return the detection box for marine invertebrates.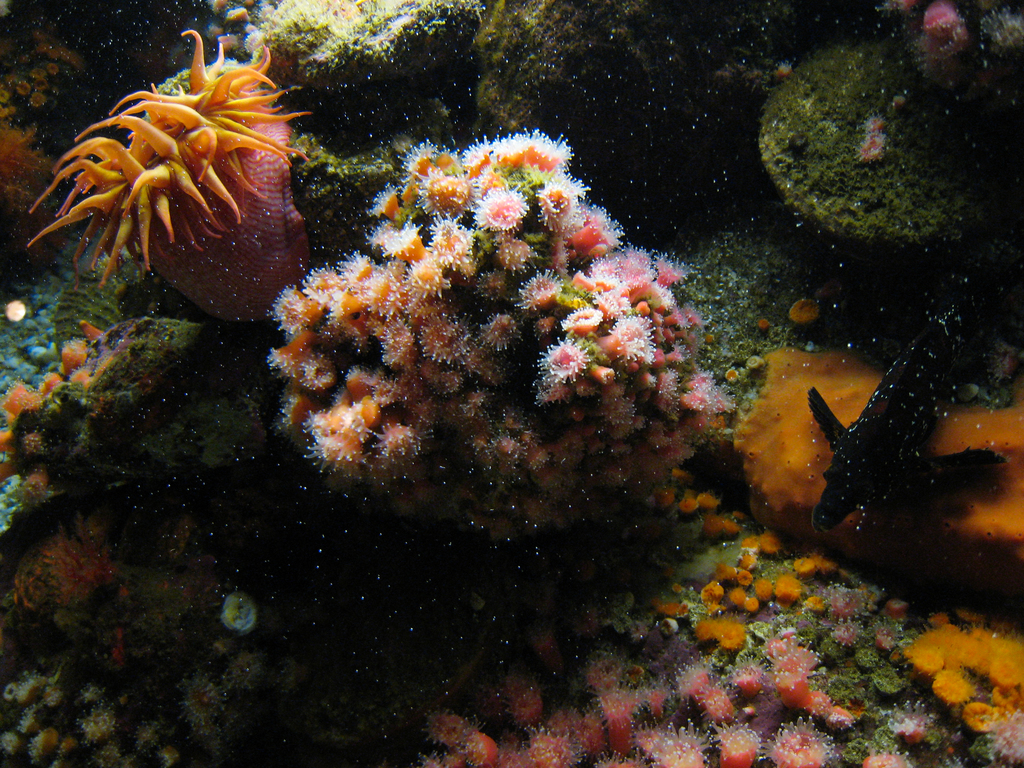
box=[976, 651, 1023, 706].
